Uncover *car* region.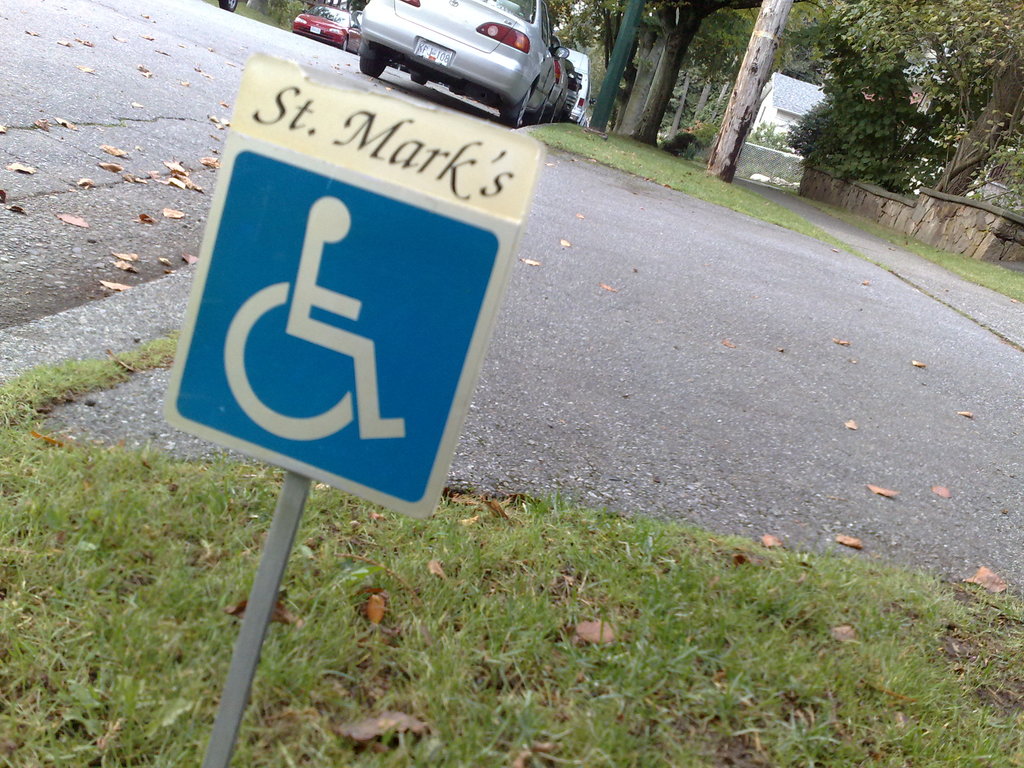
Uncovered: {"left": 562, "top": 65, "right": 583, "bottom": 122}.
